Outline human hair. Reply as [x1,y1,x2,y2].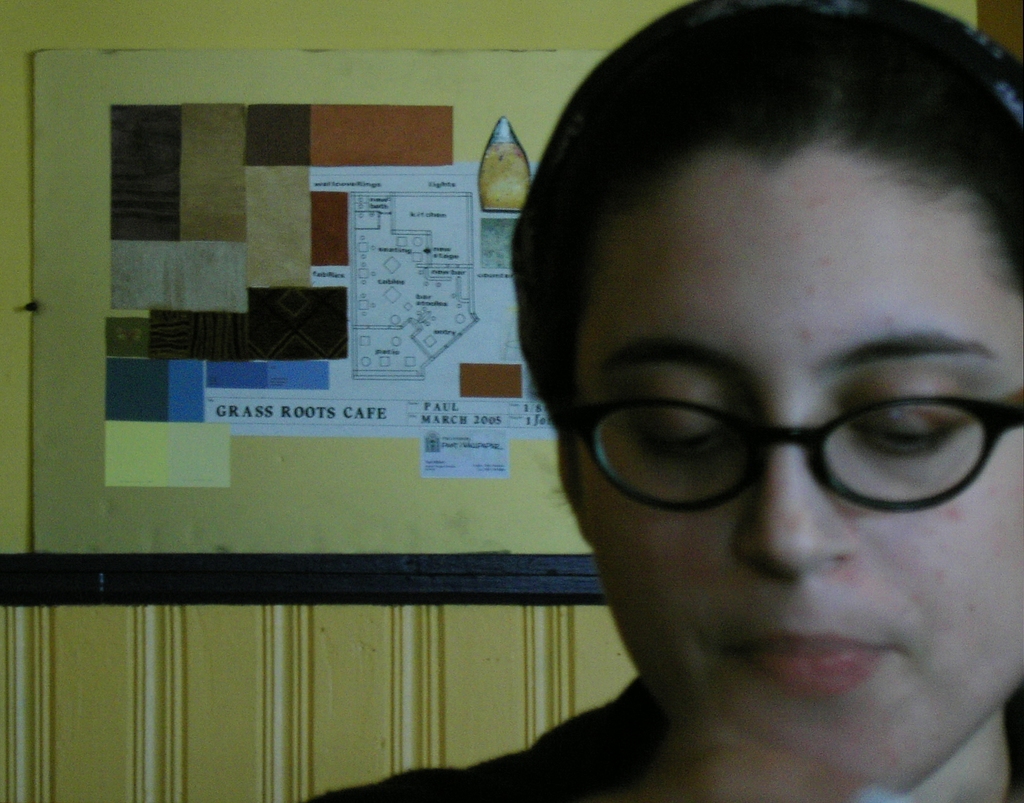
[506,37,993,477].
